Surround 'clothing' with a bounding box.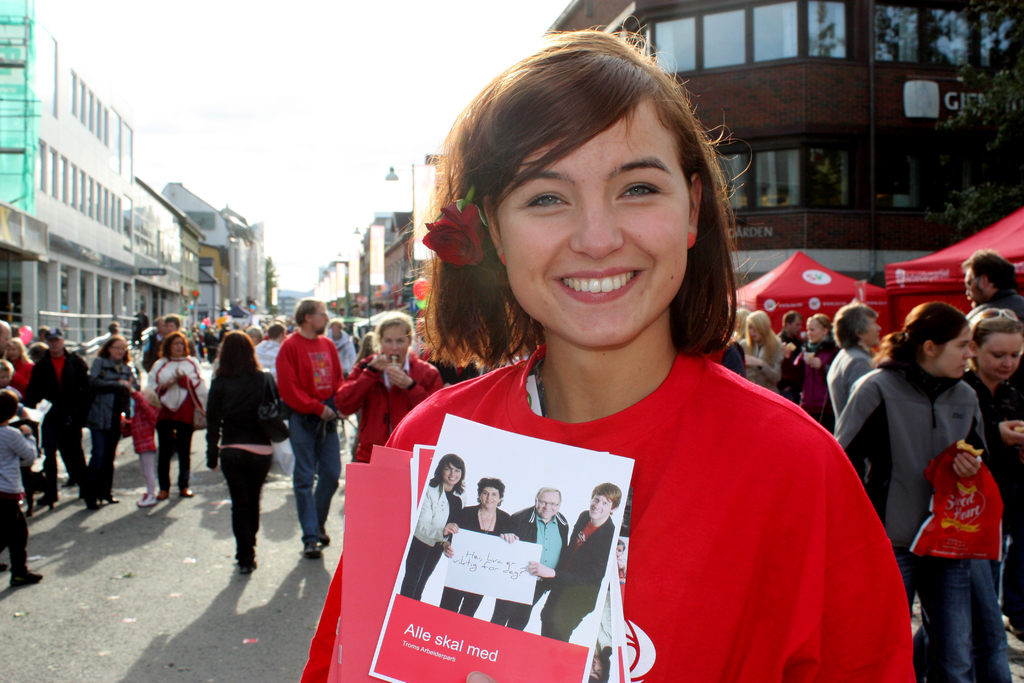
select_region(909, 368, 1023, 682).
